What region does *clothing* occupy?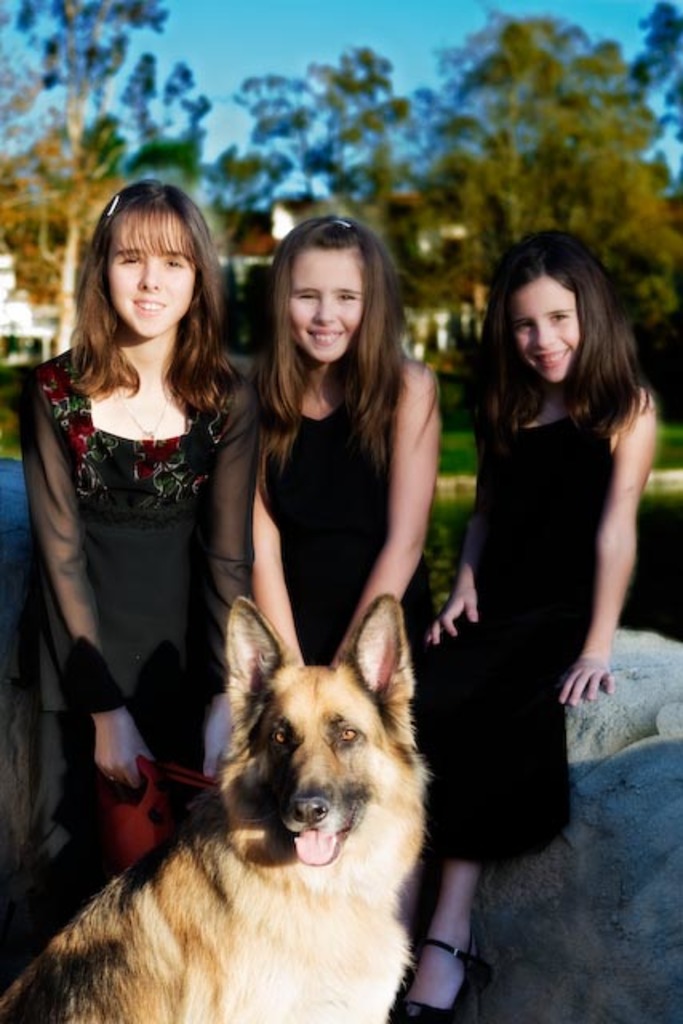
(248,341,446,757).
